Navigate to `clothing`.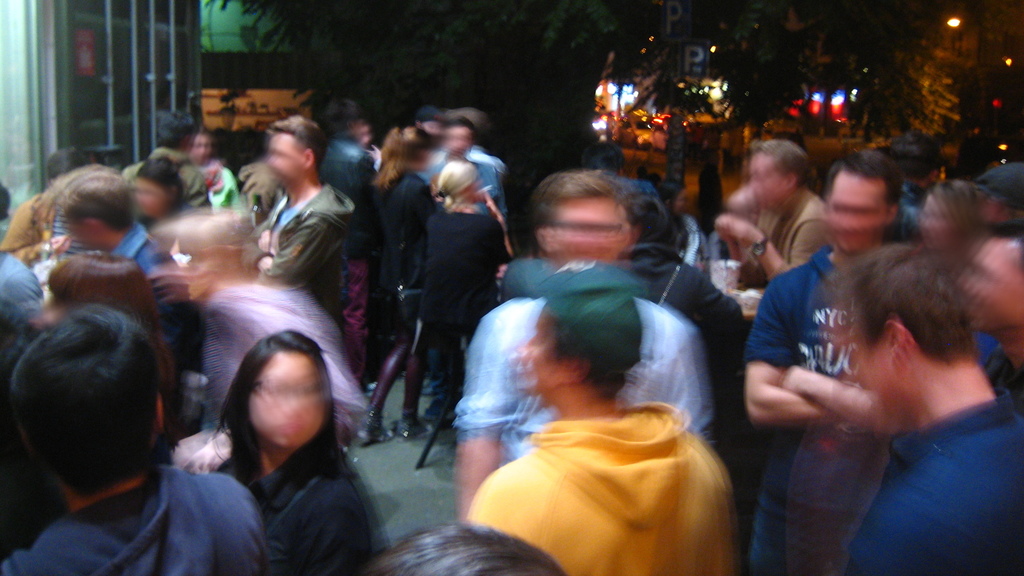
Navigation target: 982/345/1023/419.
